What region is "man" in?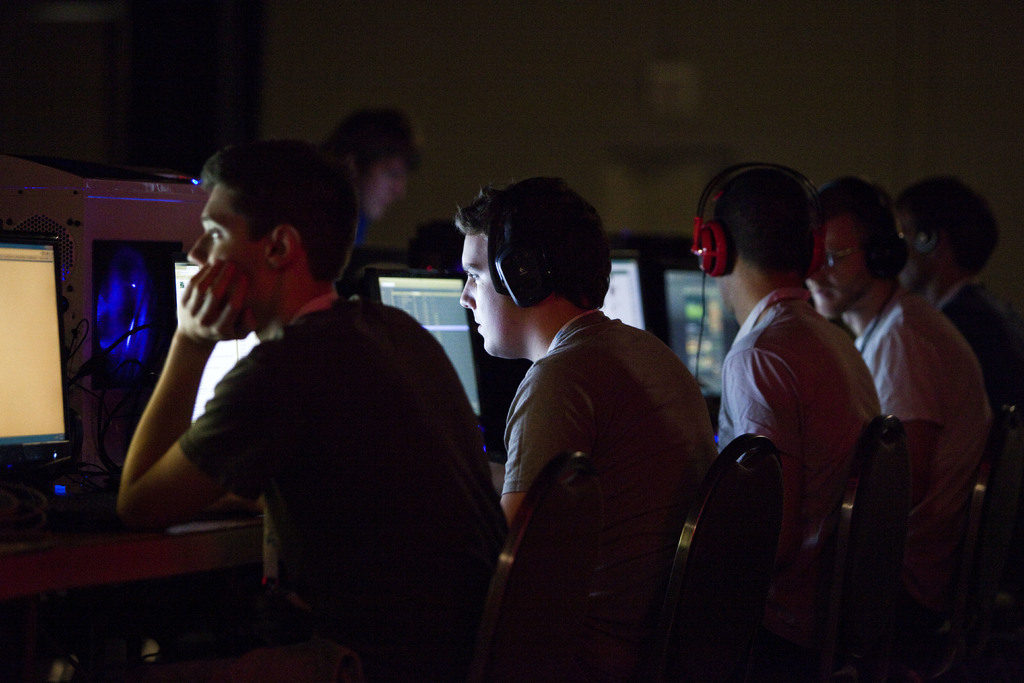
detection(318, 111, 429, 258).
